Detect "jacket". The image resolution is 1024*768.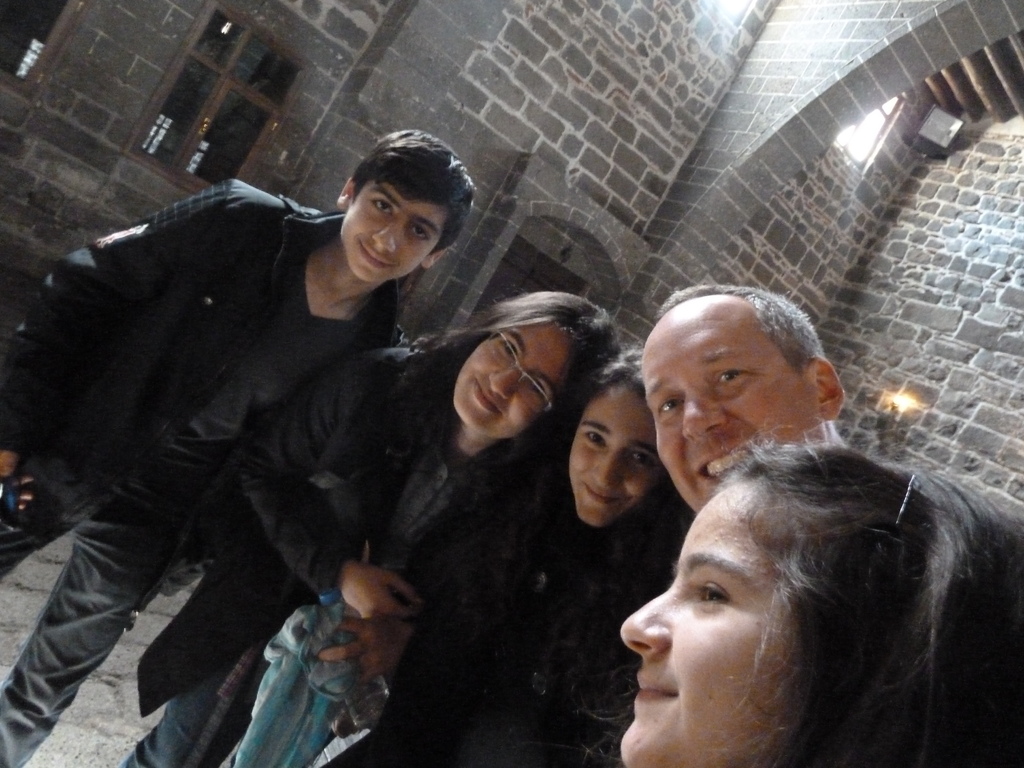
(0,174,410,591).
